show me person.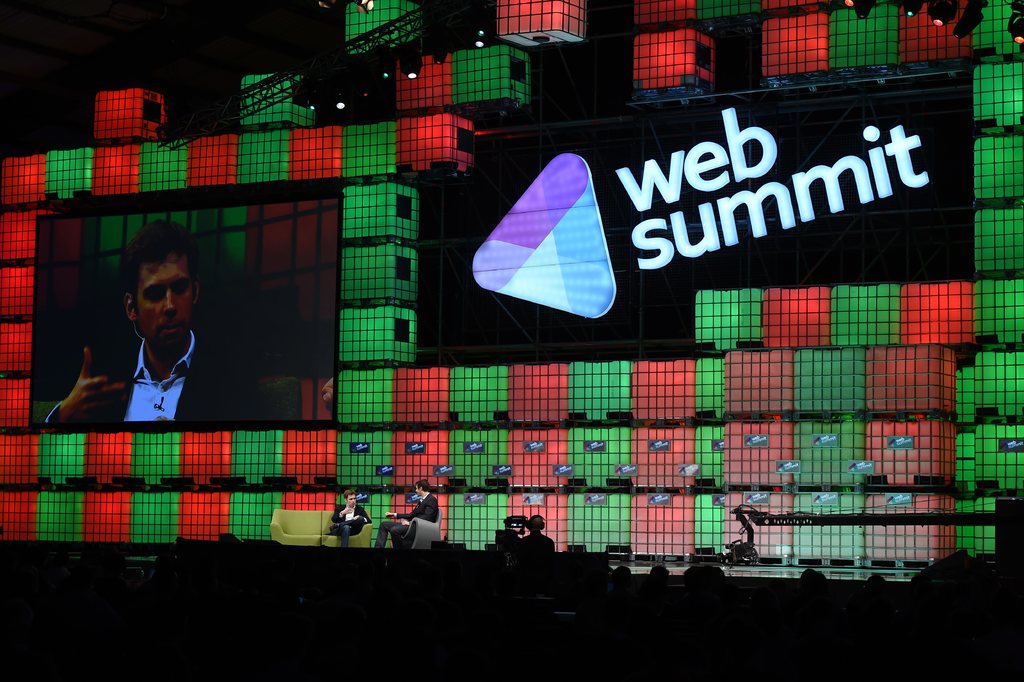
person is here: 799,567,827,585.
